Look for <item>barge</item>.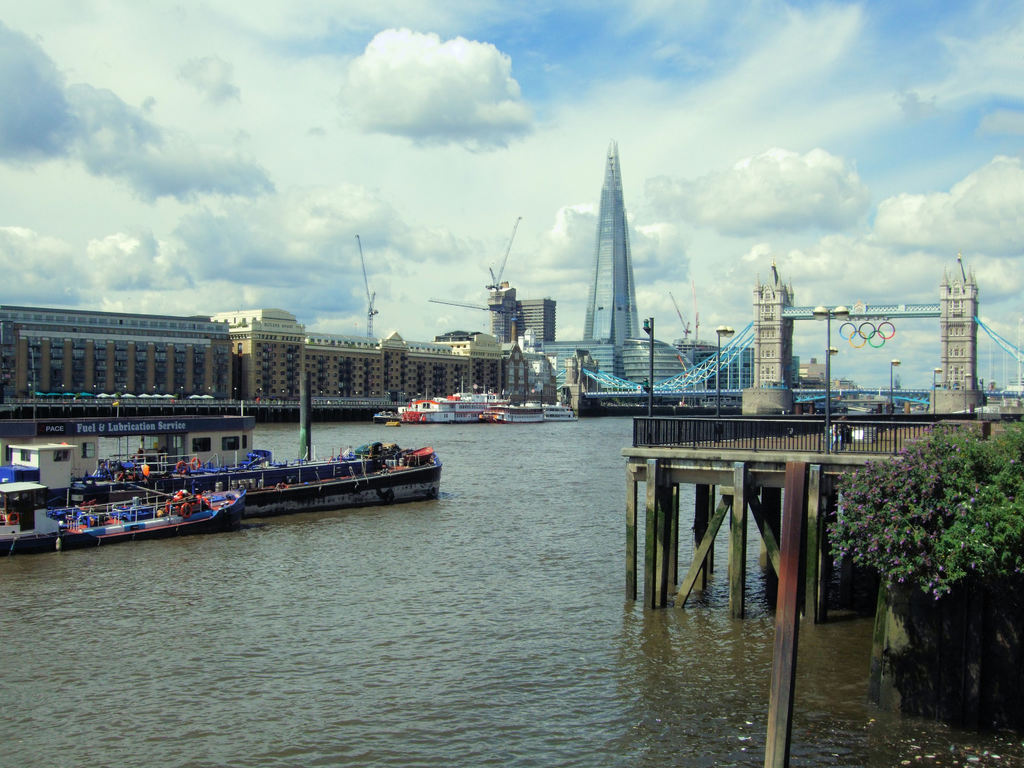
Found: pyautogui.locateOnScreen(0, 476, 244, 556).
